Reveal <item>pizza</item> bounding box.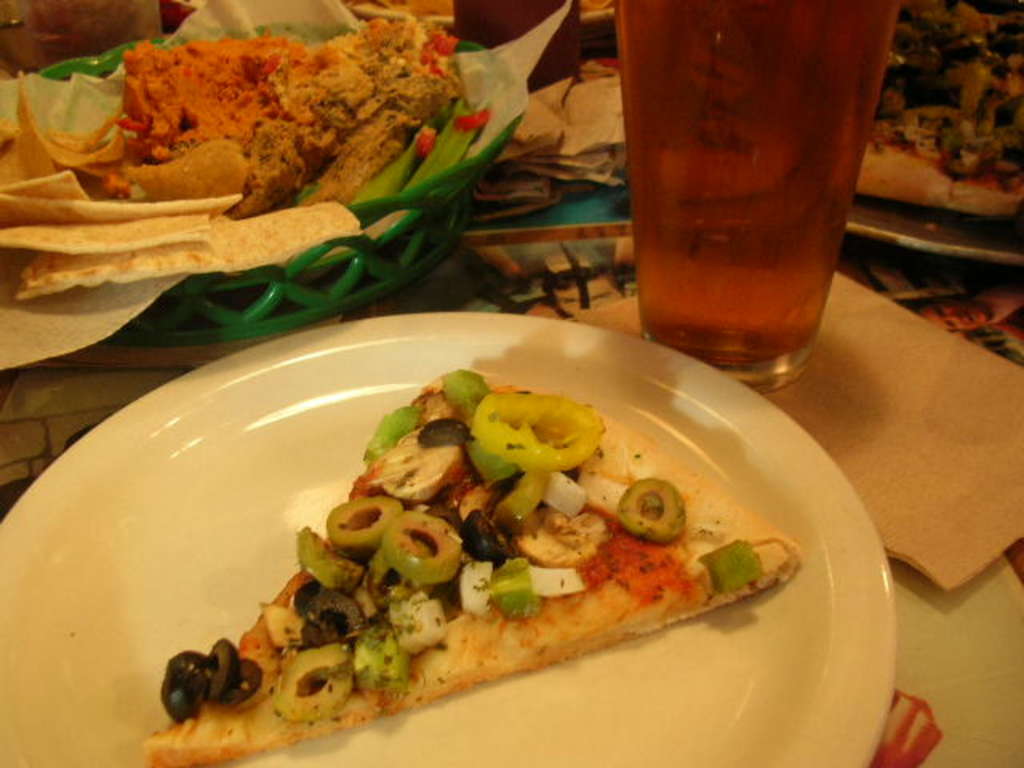
Revealed: [658,0,1022,219].
